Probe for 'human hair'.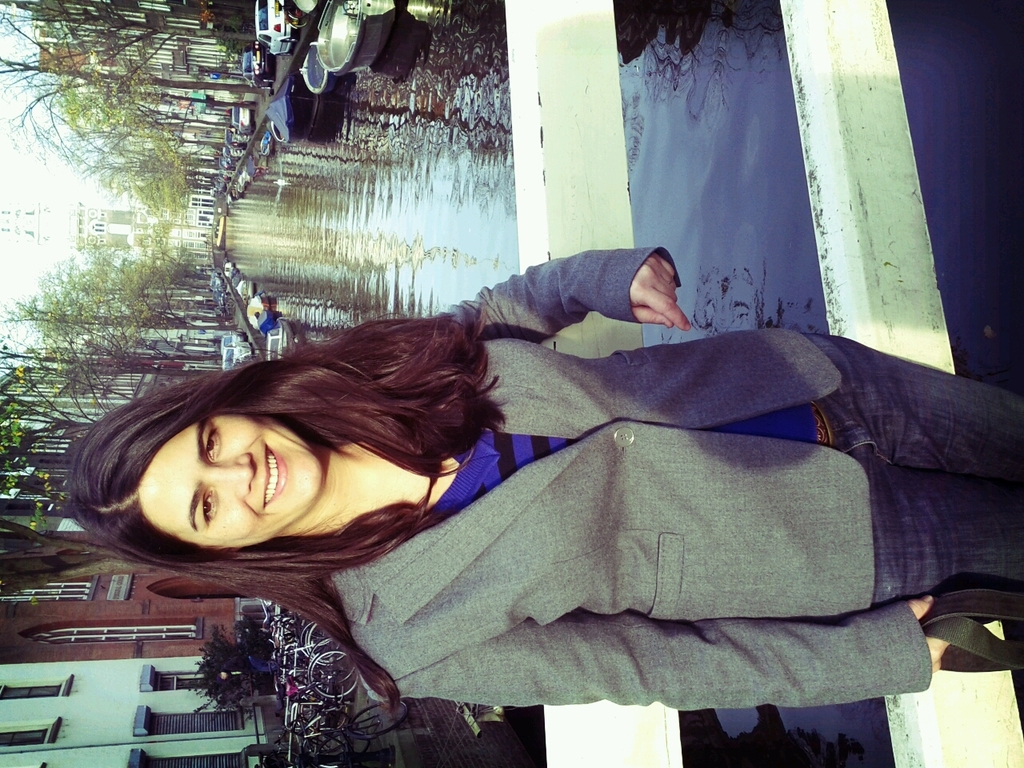
Probe result: 69,346,452,666.
